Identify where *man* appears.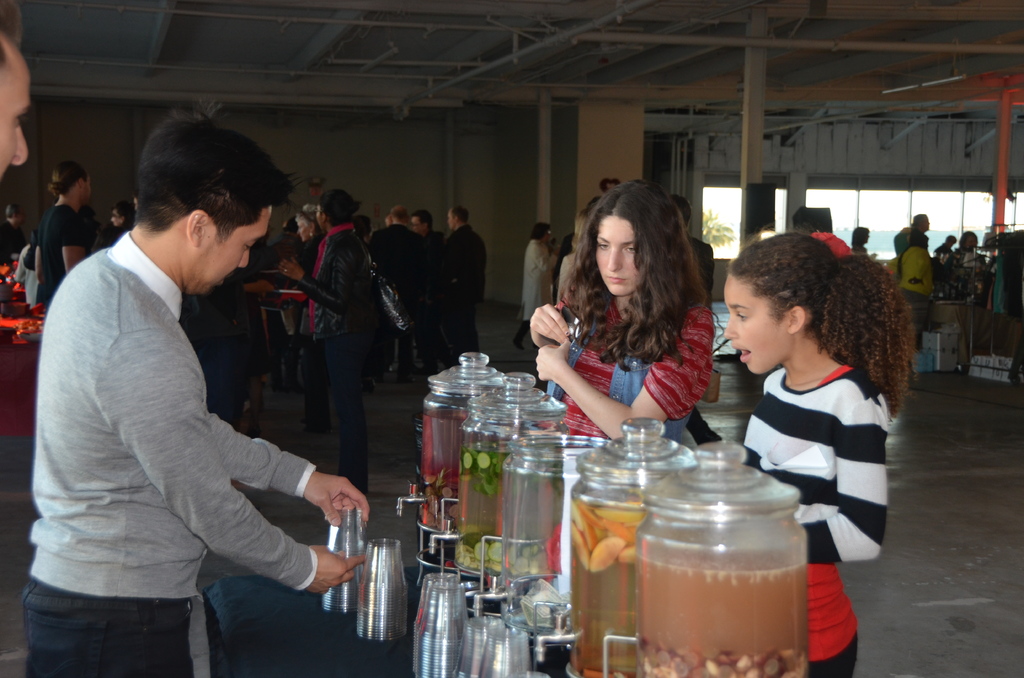
Appears at box(349, 203, 420, 390).
